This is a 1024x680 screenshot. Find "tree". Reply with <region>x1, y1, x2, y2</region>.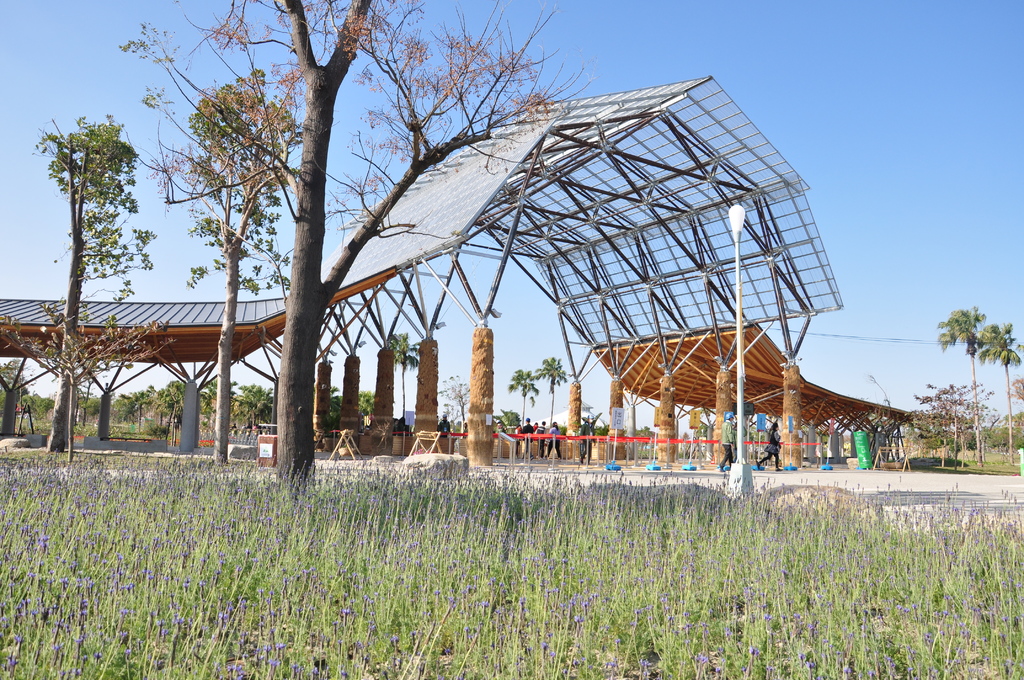
<region>163, 61, 303, 463</region>.
